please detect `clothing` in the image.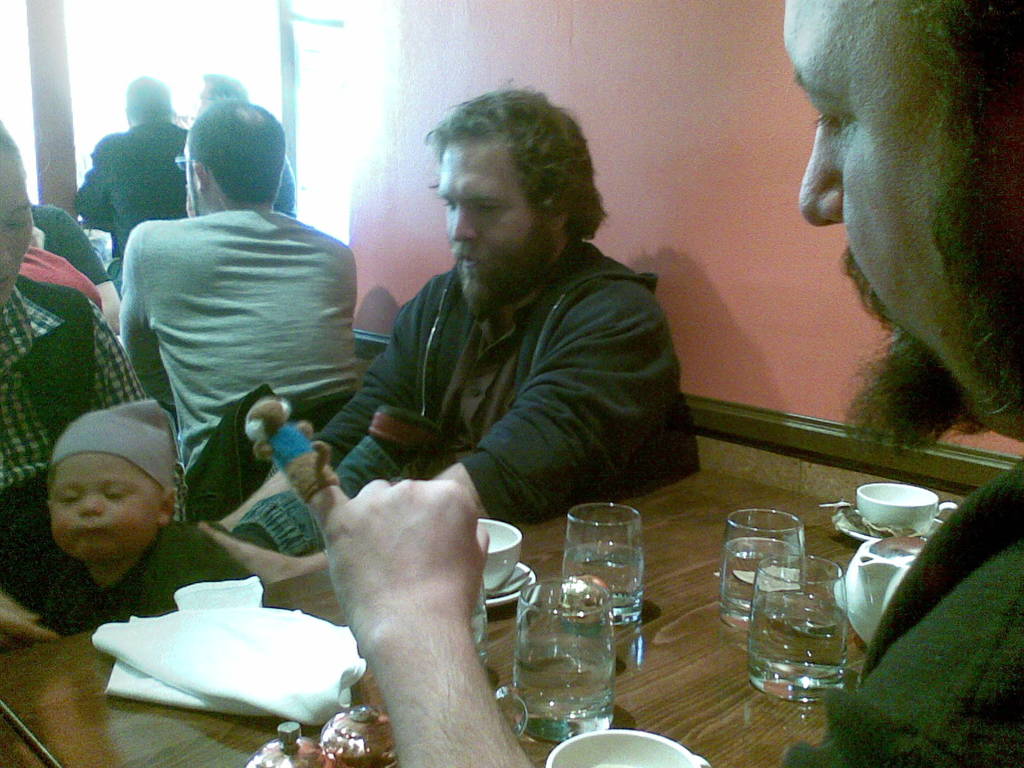
bbox=[45, 436, 399, 627].
